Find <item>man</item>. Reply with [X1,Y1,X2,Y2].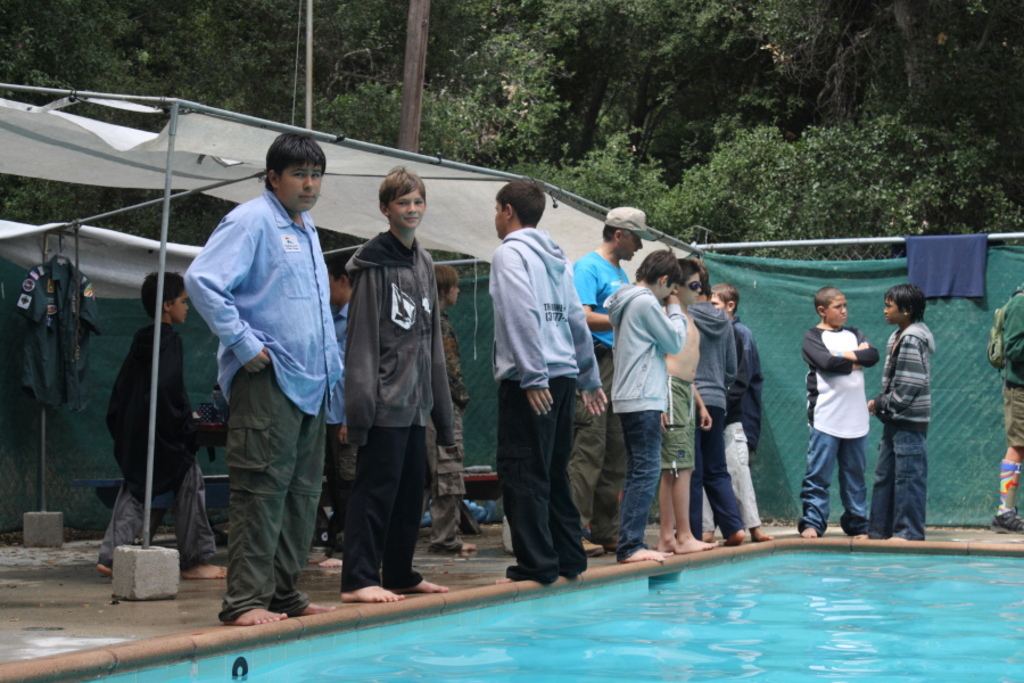
[606,234,683,578].
